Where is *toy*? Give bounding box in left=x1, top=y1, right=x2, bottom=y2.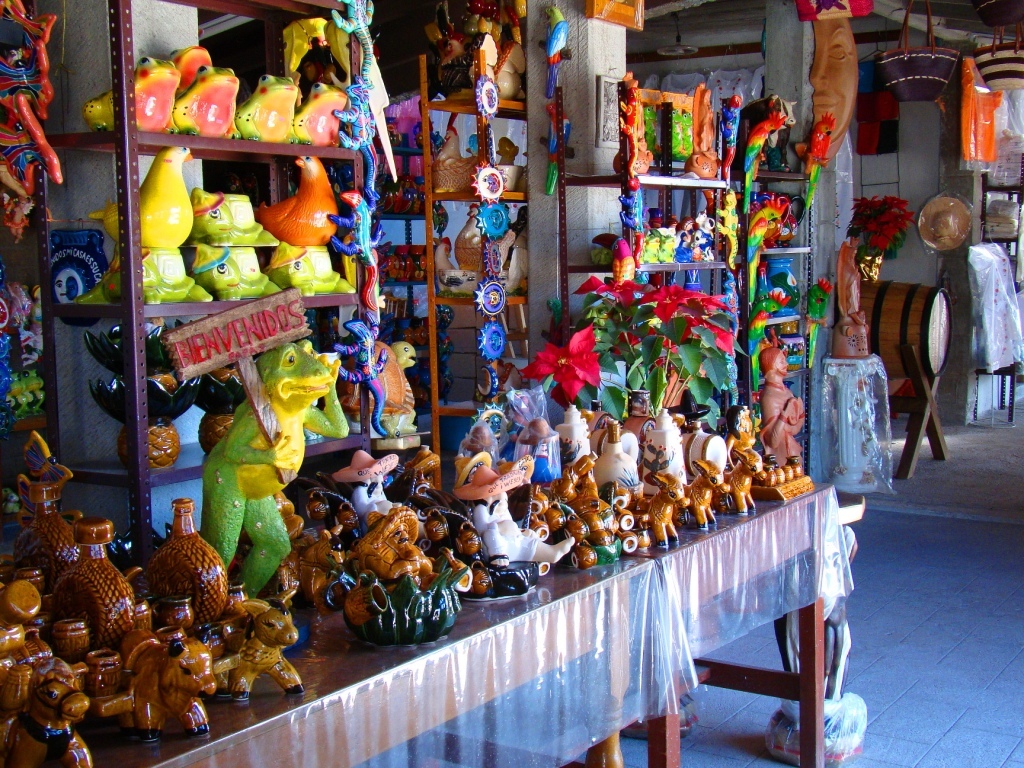
left=2, top=370, right=49, bottom=423.
